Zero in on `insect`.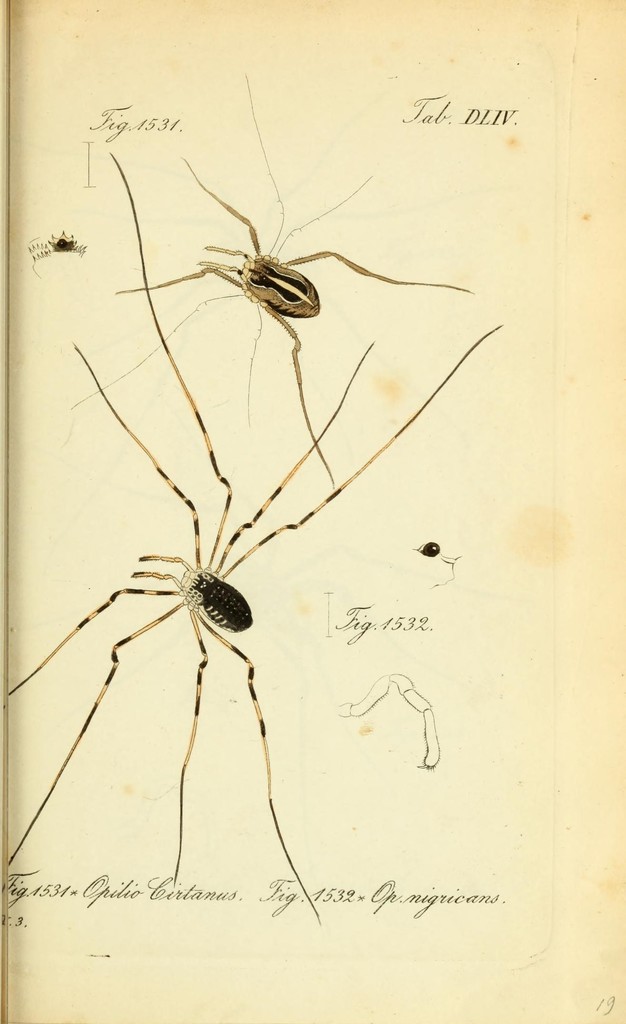
Zeroed in: {"x1": 1, "y1": 140, "x2": 518, "y2": 930}.
